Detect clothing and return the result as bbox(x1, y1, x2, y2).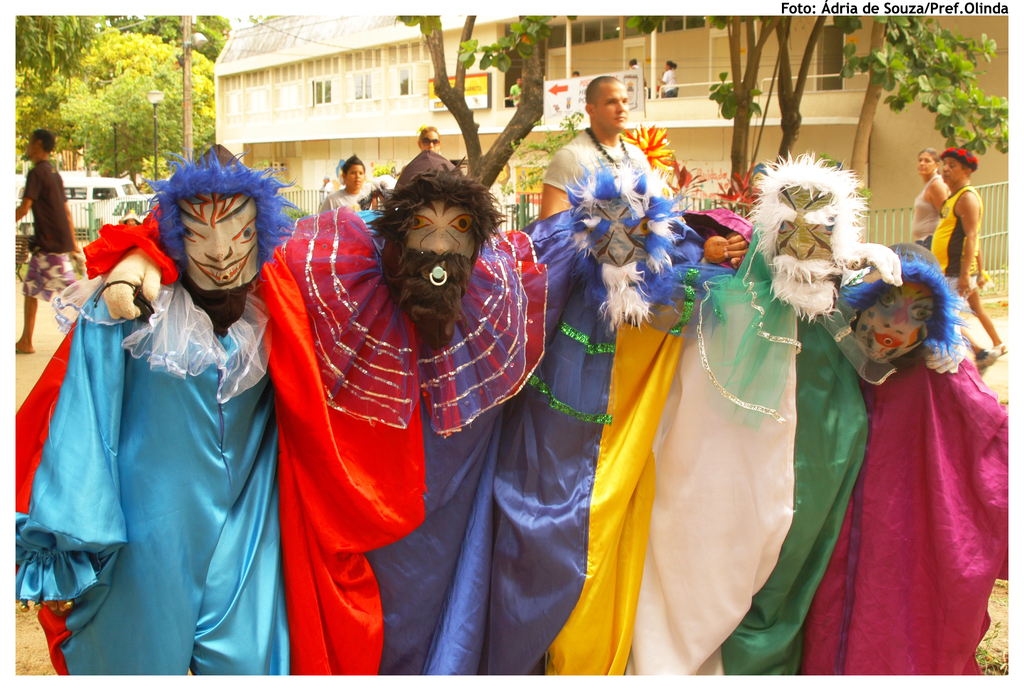
bbox(20, 156, 83, 297).
